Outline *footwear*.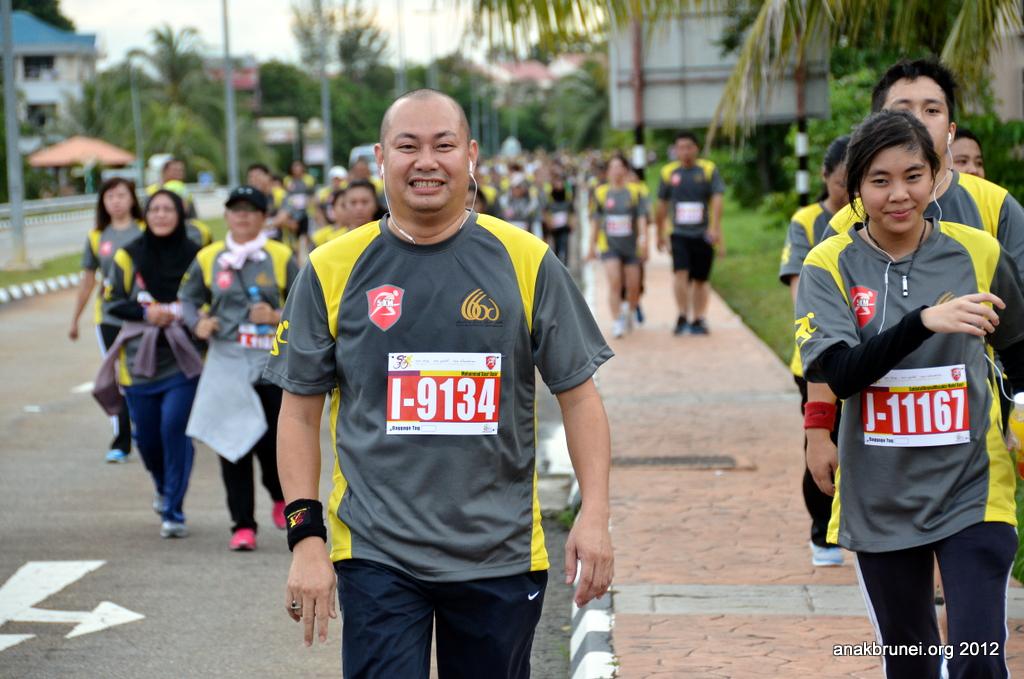
Outline: pyautogui.locateOnScreen(107, 435, 124, 459).
